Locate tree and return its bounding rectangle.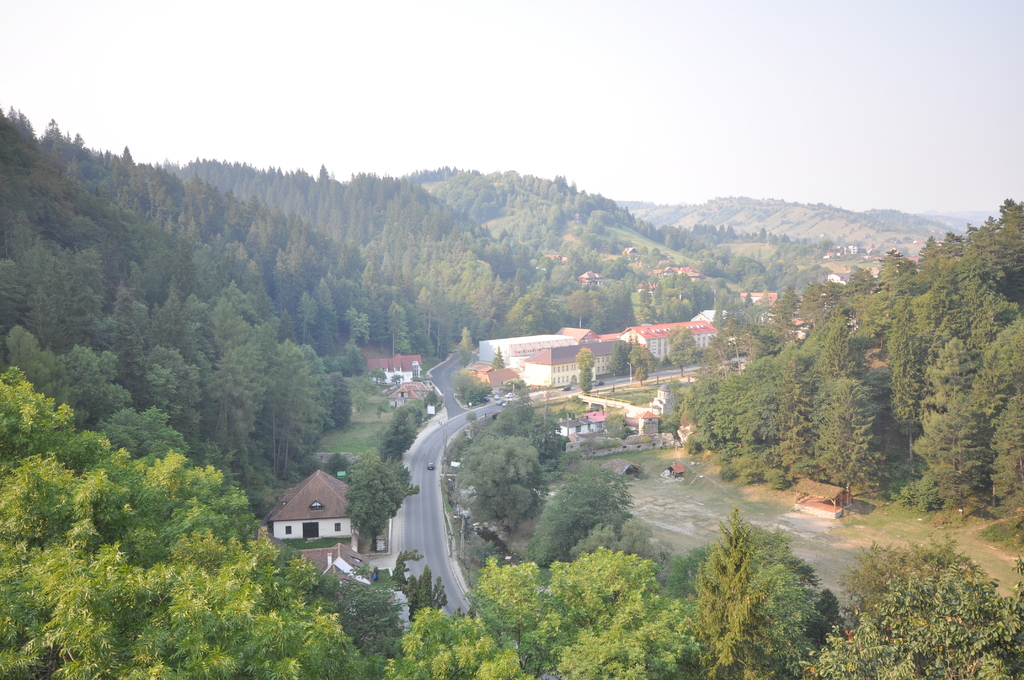
<region>698, 282, 735, 333</region>.
